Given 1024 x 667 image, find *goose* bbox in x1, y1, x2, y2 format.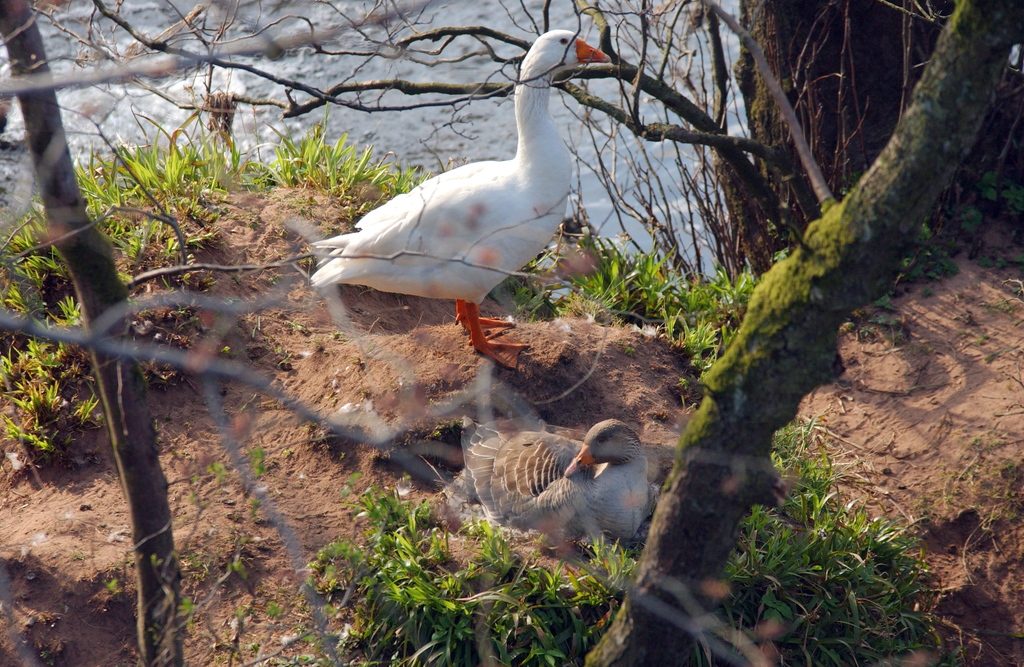
301, 20, 615, 367.
